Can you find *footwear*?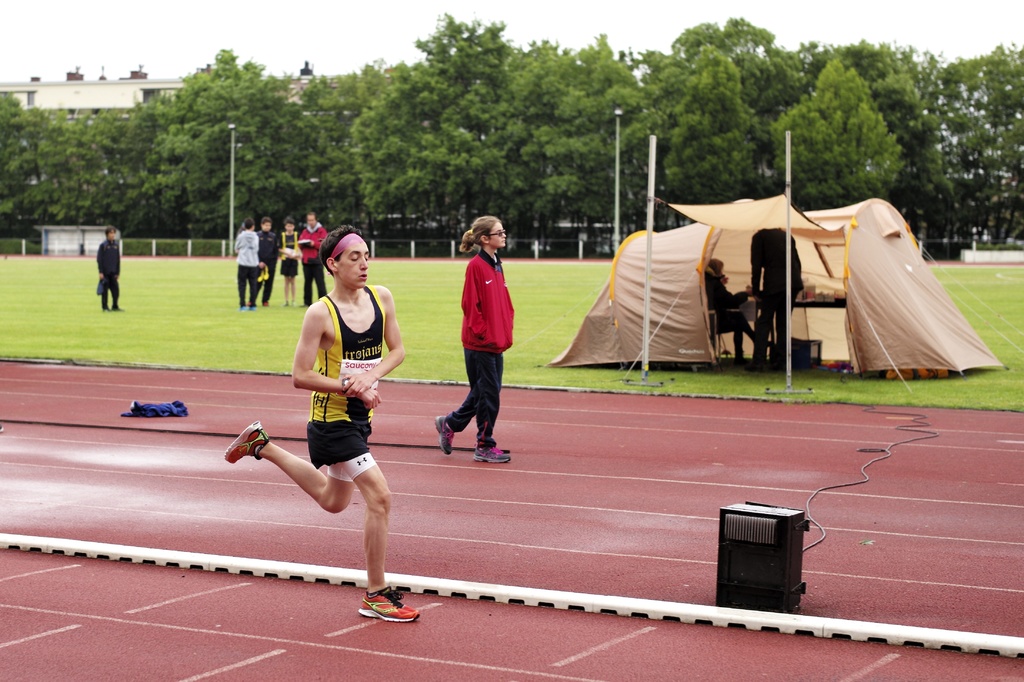
Yes, bounding box: [113, 304, 122, 317].
